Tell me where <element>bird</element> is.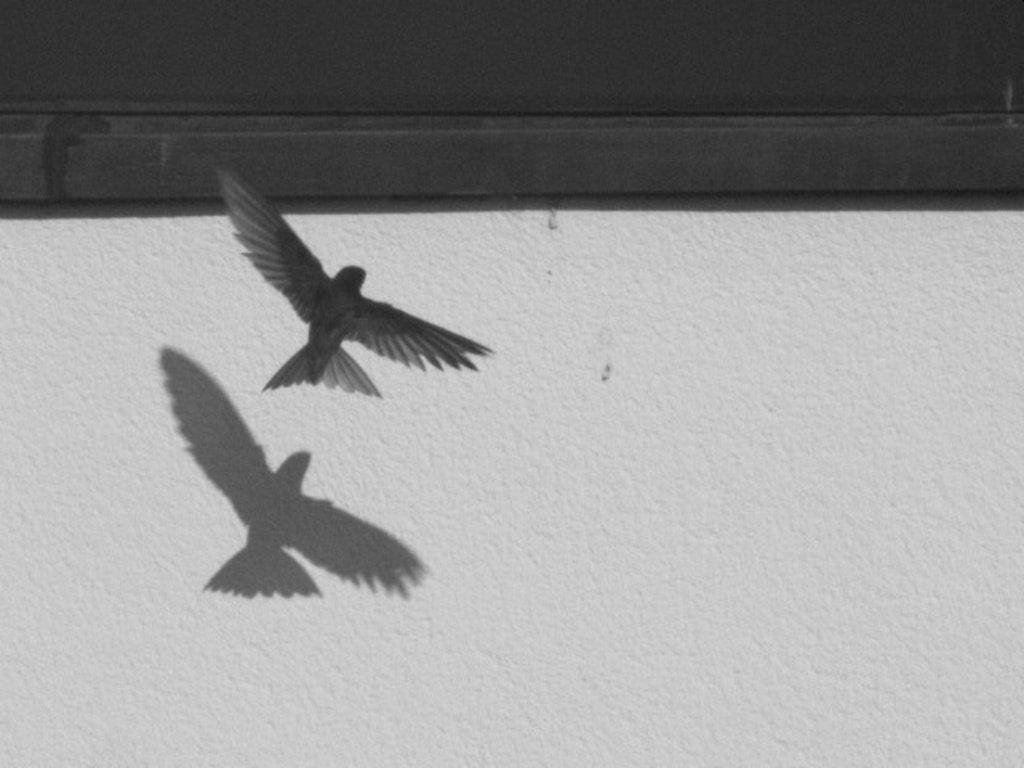
<element>bird</element> is at (214,158,502,402).
